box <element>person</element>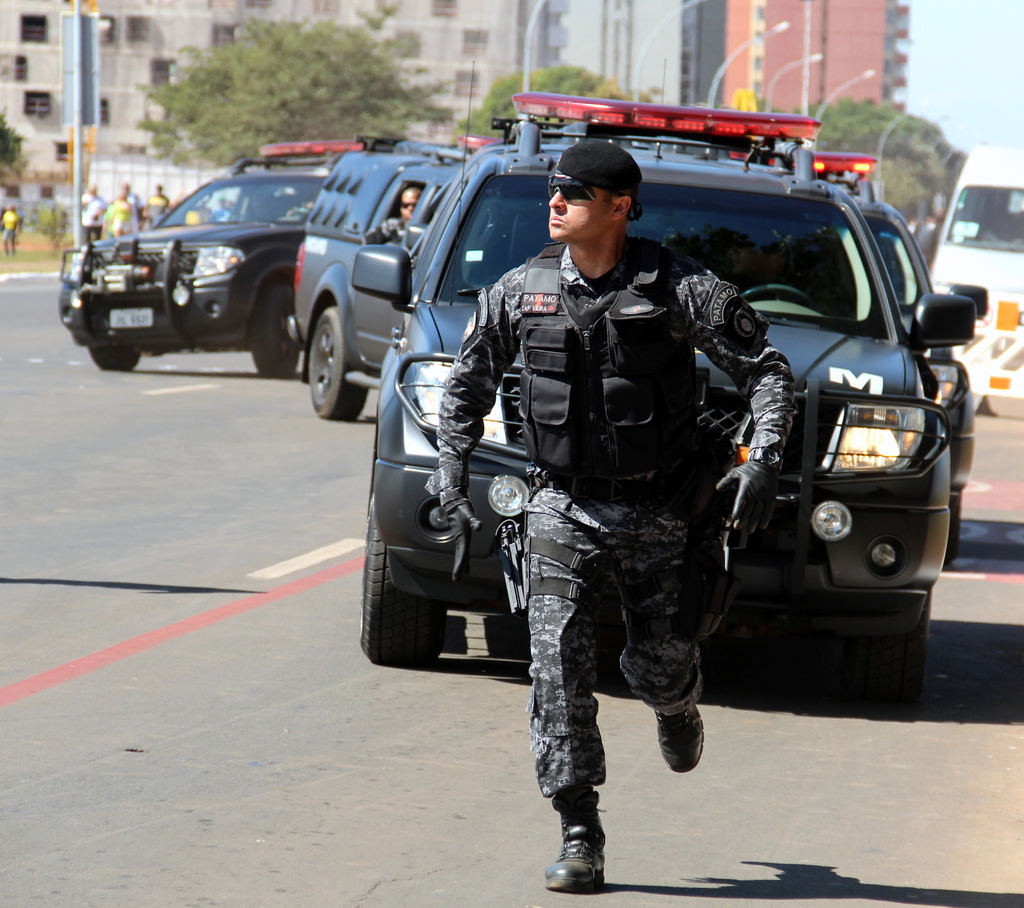
<bbox>437, 133, 789, 883</bbox>
